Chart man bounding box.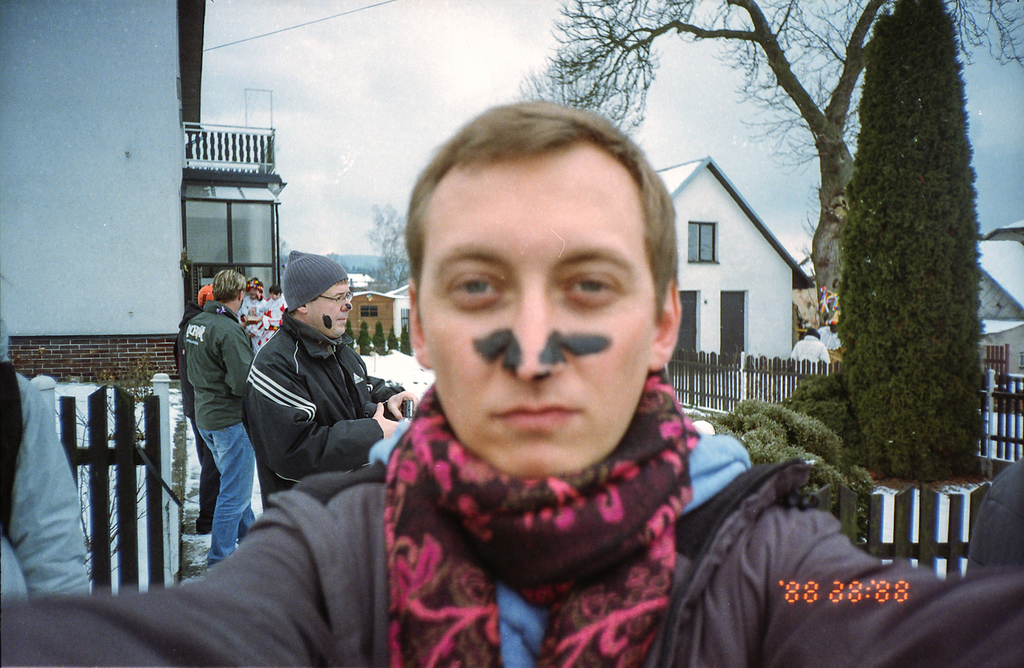
Charted: [x1=173, y1=280, x2=214, y2=533].
